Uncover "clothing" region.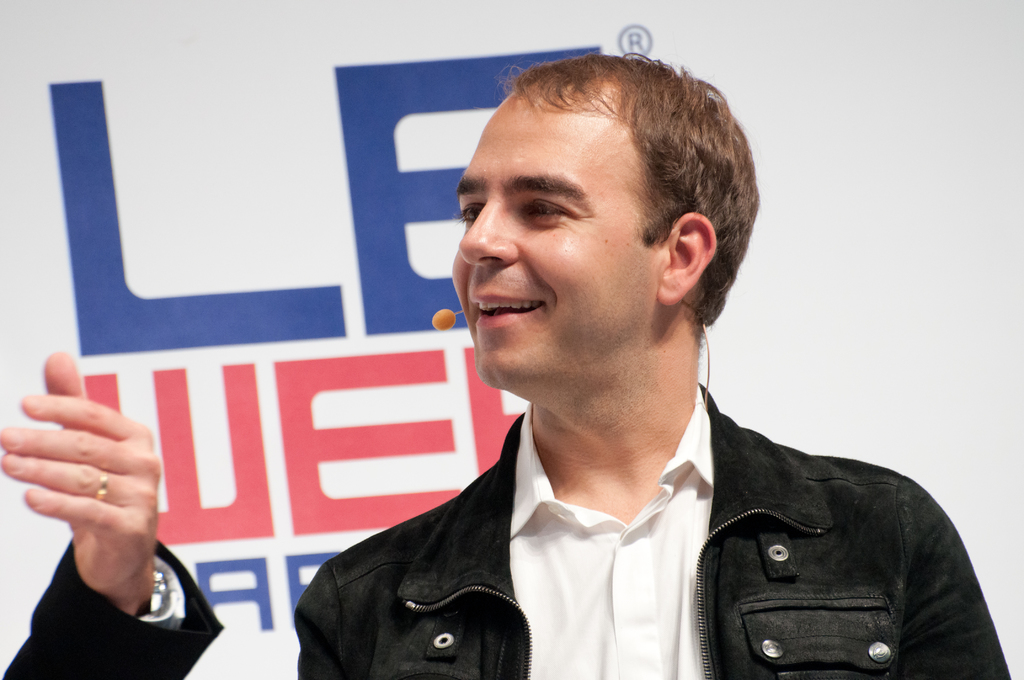
Uncovered: l=1, t=399, r=1010, b=679.
